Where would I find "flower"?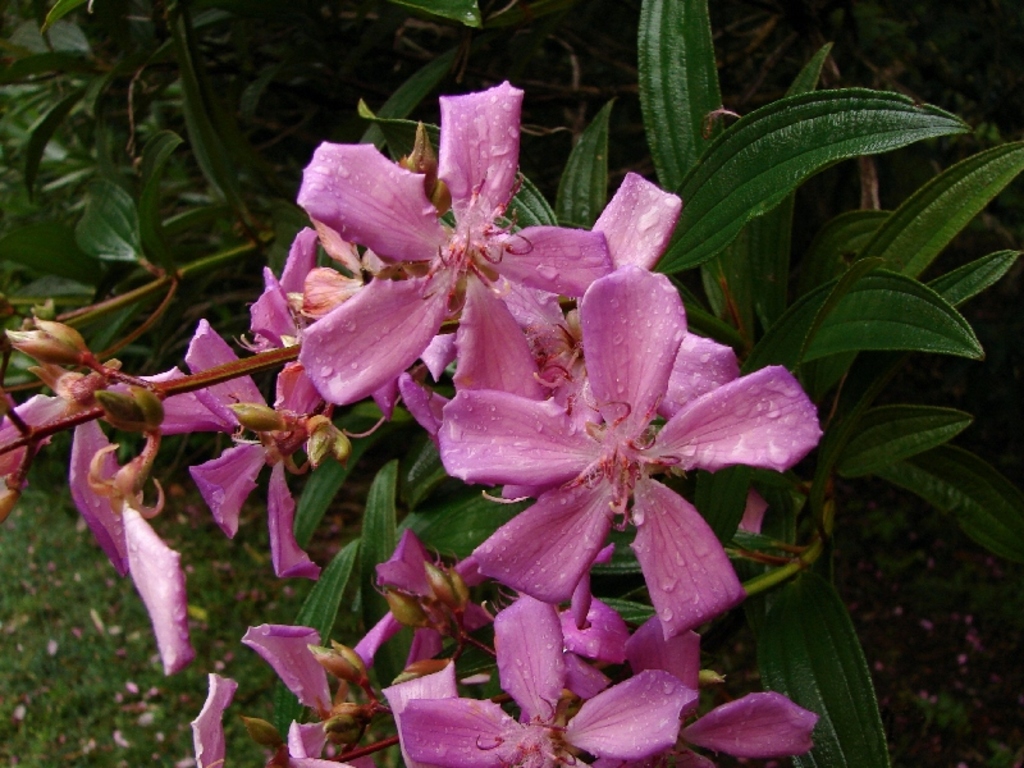
At <region>443, 270, 788, 652</region>.
